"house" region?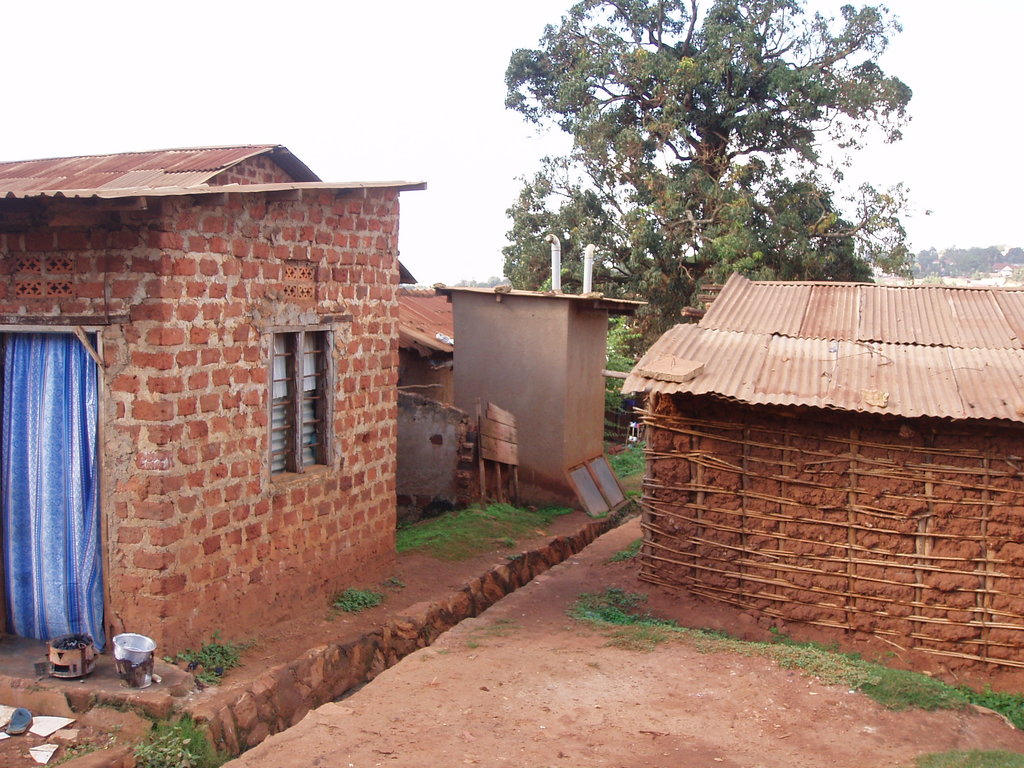
(x1=614, y1=262, x2=1023, y2=708)
